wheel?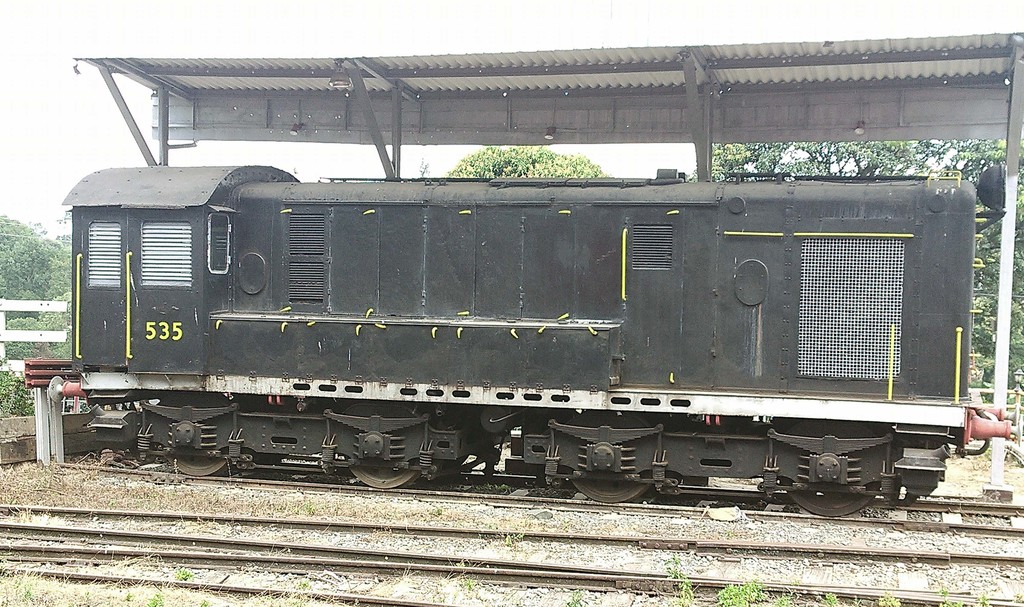
x1=781 y1=424 x2=886 y2=518
